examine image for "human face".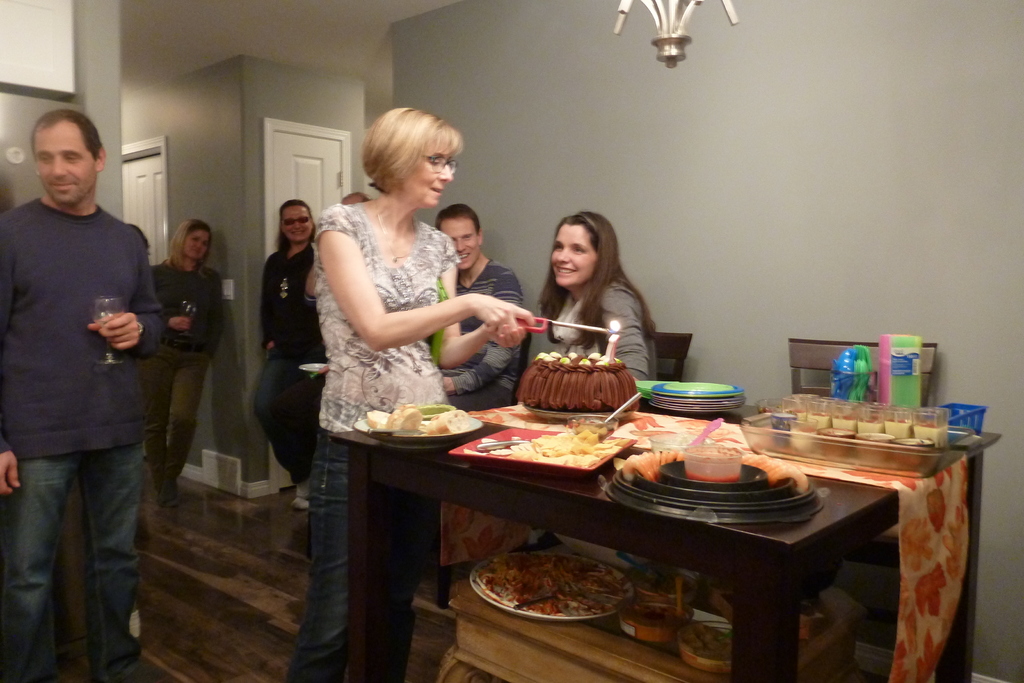
Examination result: region(186, 231, 213, 256).
